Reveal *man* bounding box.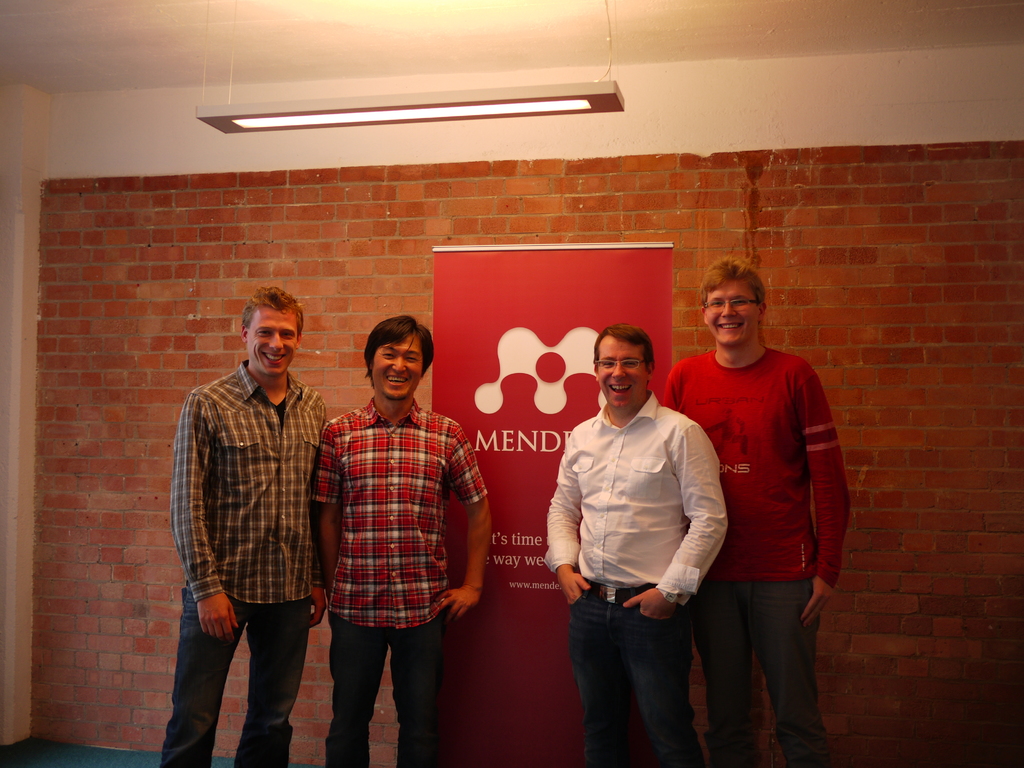
Revealed: box=[659, 258, 851, 767].
